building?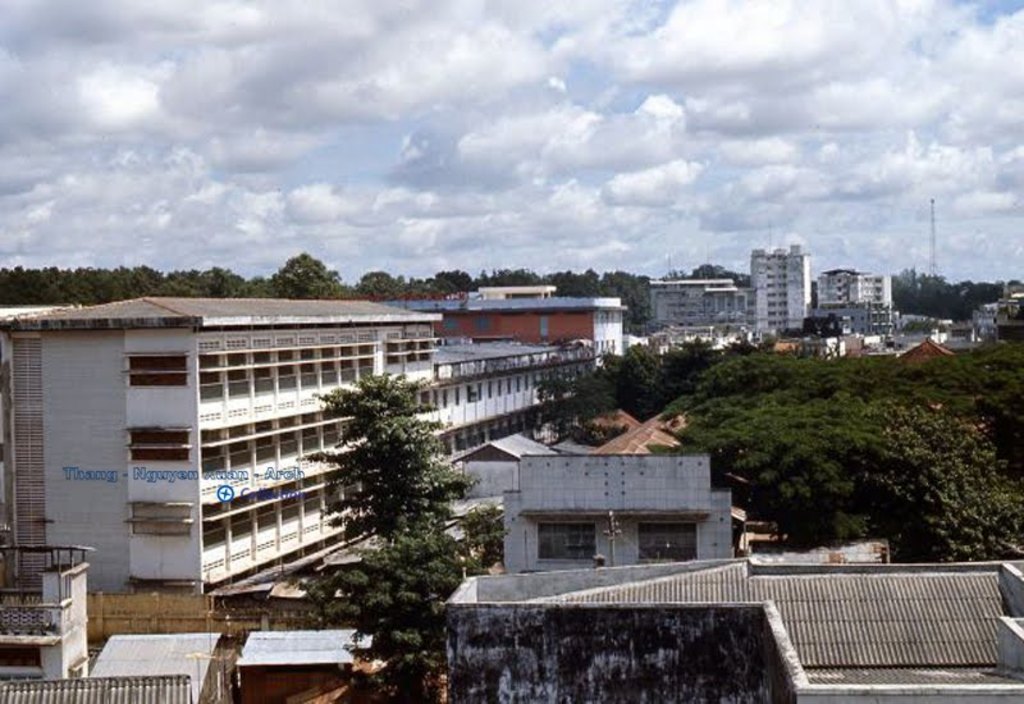
rect(652, 244, 902, 347)
